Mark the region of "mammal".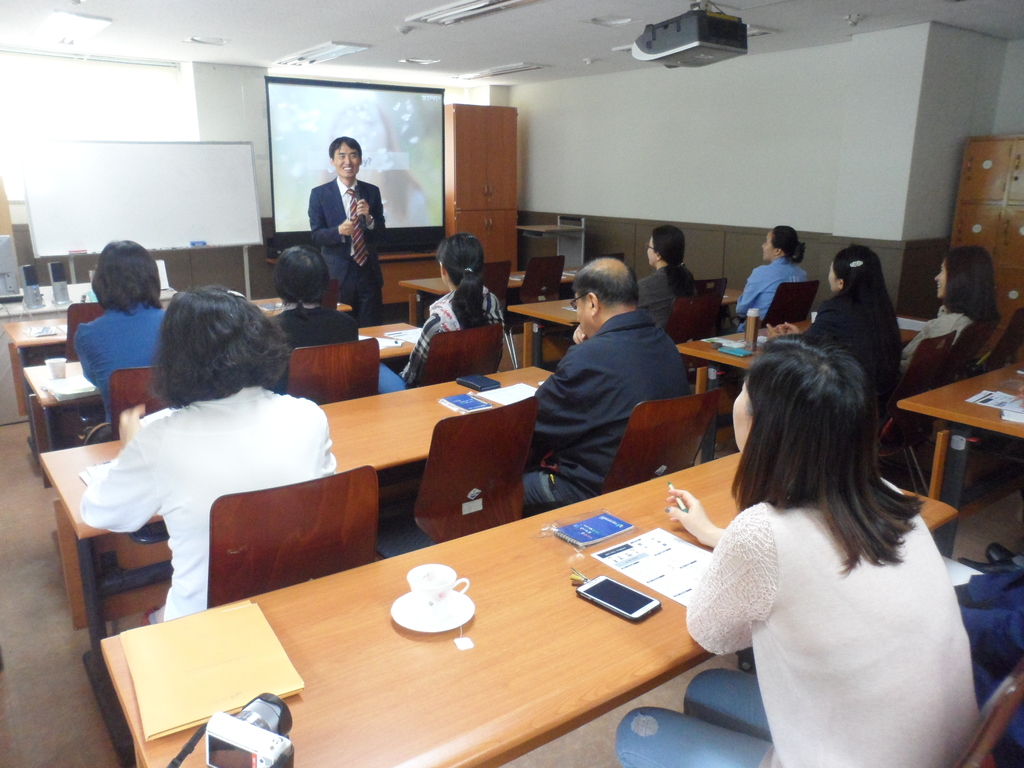
Region: [left=815, top=245, right=901, bottom=429].
